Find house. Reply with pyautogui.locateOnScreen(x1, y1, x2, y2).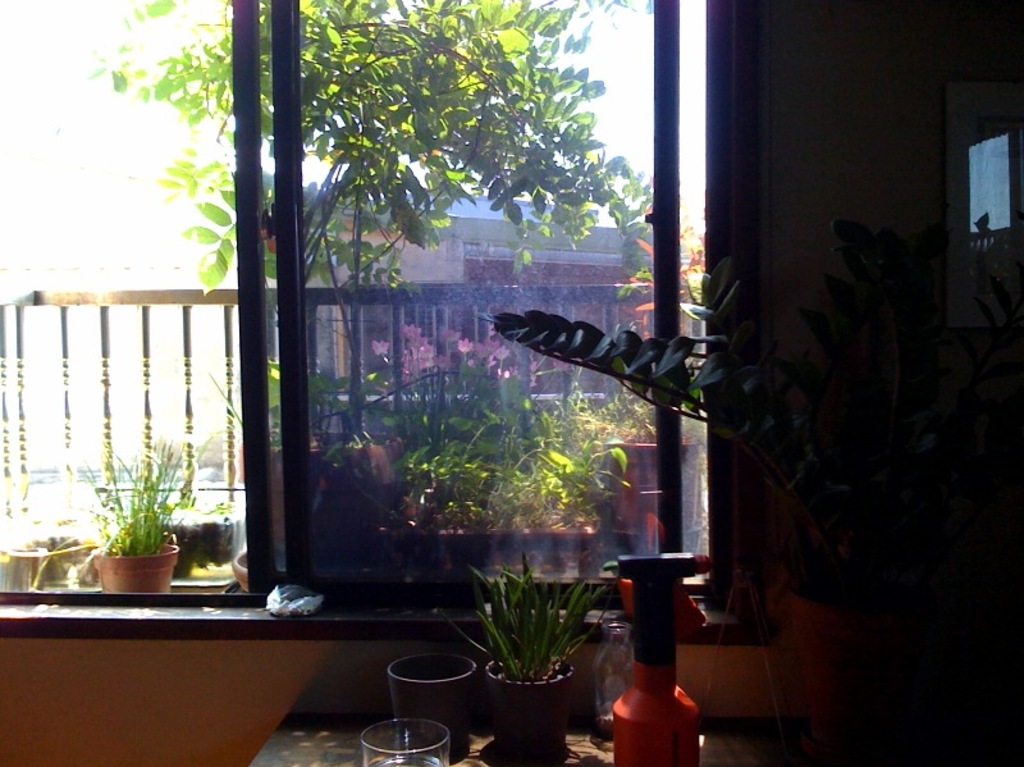
pyautogui.locateOnScreen(0, 0, 1023, 766).
